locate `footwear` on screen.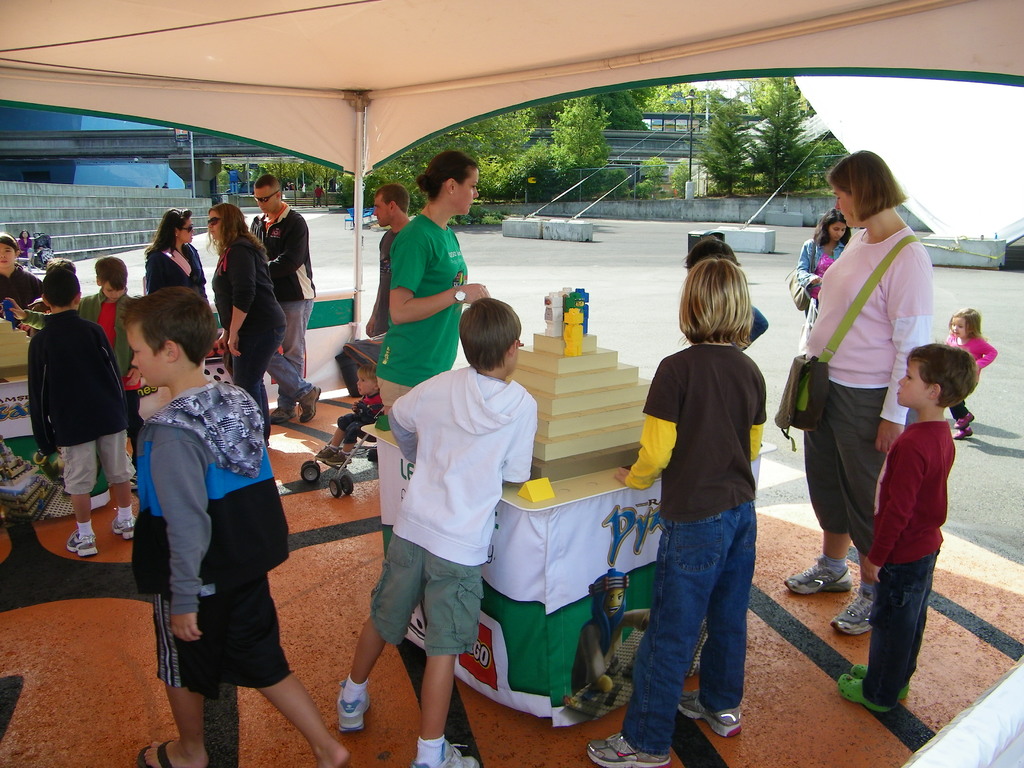
On screen at [left=314, top=445, right=330, bottom=462].
